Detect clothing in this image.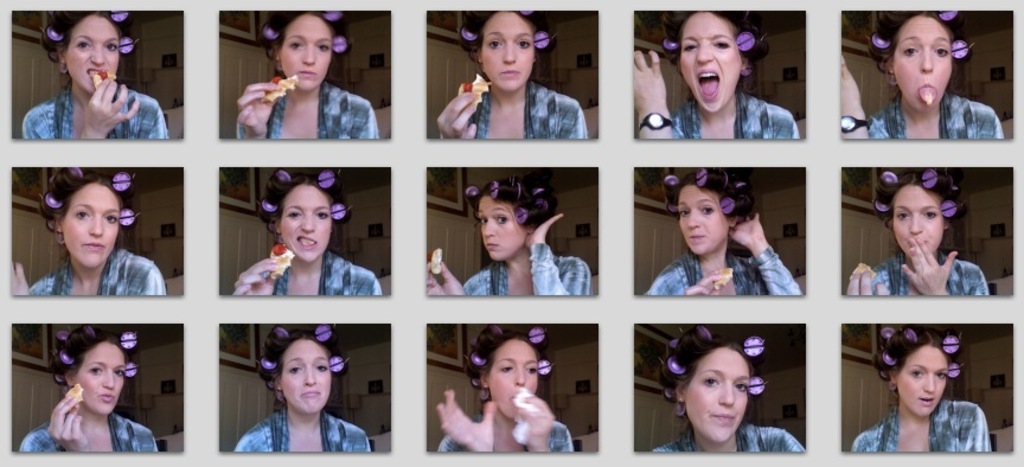
Detection: bbox=[430, 55, 588, 148].
